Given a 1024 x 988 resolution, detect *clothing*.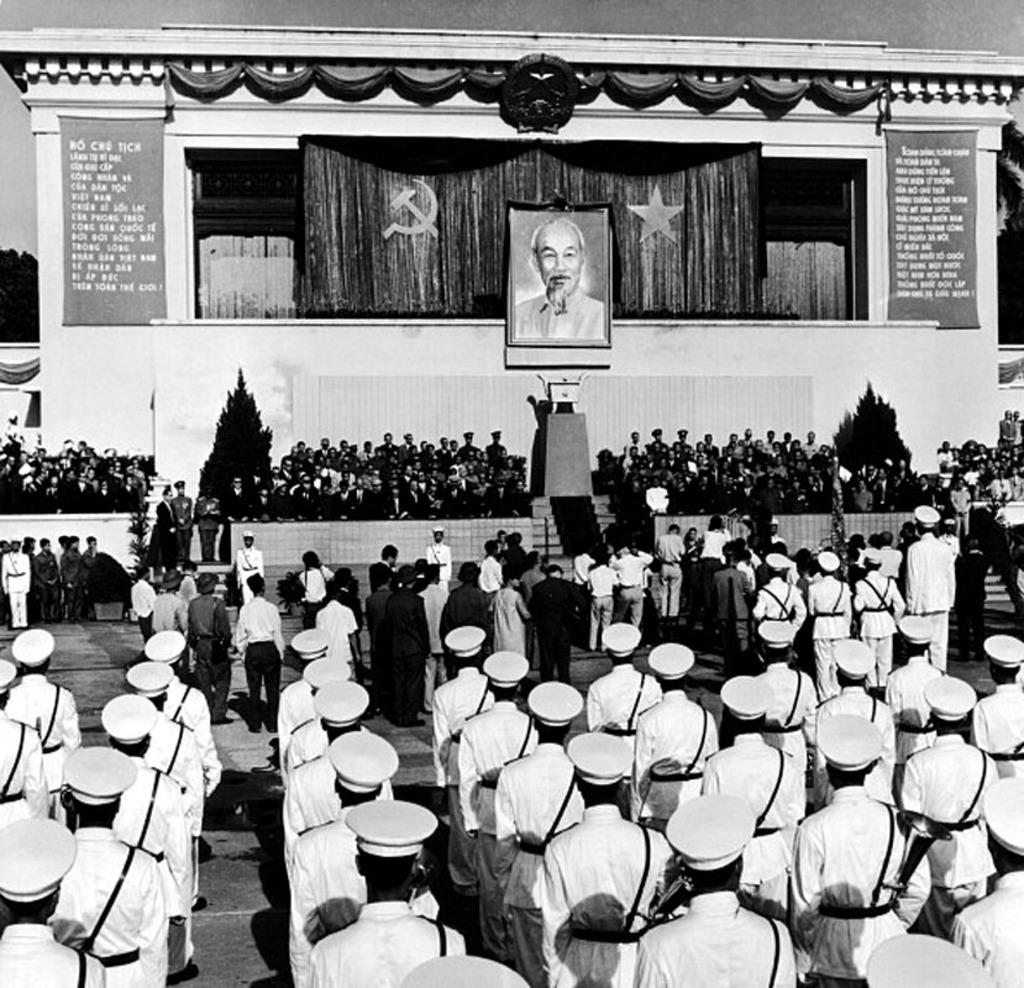
select_region(298, 905, 463, 987).
